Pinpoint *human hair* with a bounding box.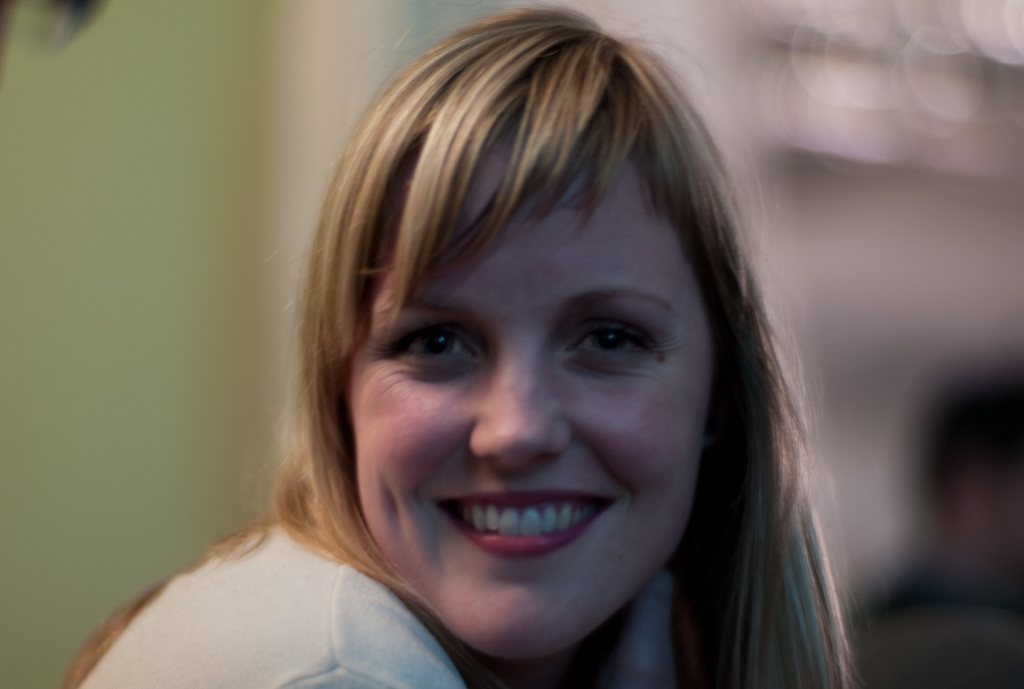
72,12,870,687.
